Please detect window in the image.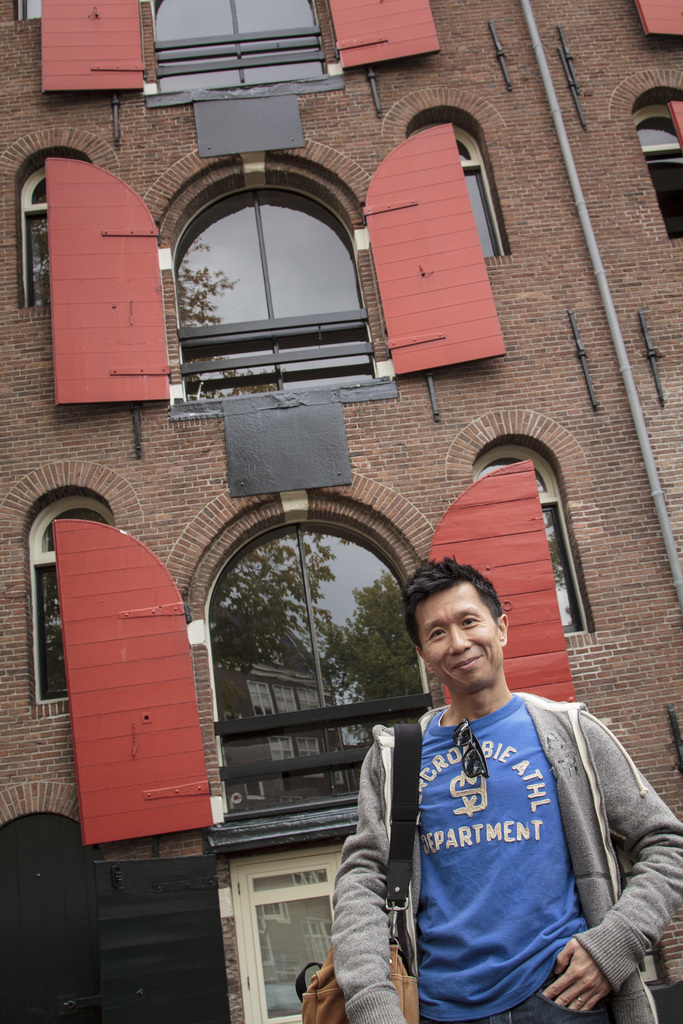
BBox(477, 442, 598, 641).
